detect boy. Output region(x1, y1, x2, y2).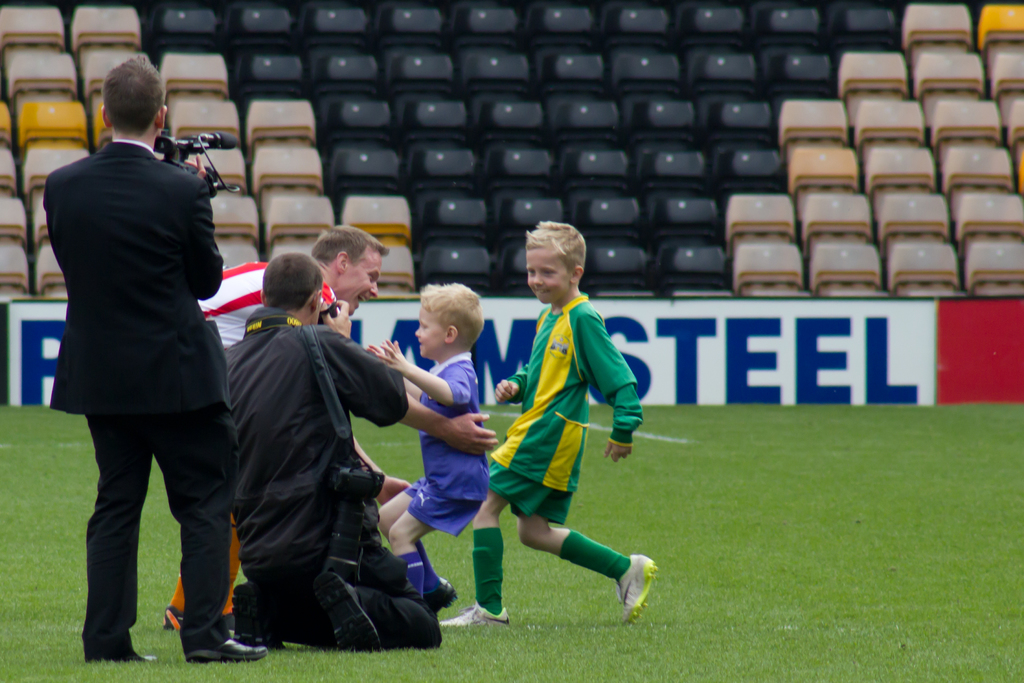
region(450, 220, 657, 646).
